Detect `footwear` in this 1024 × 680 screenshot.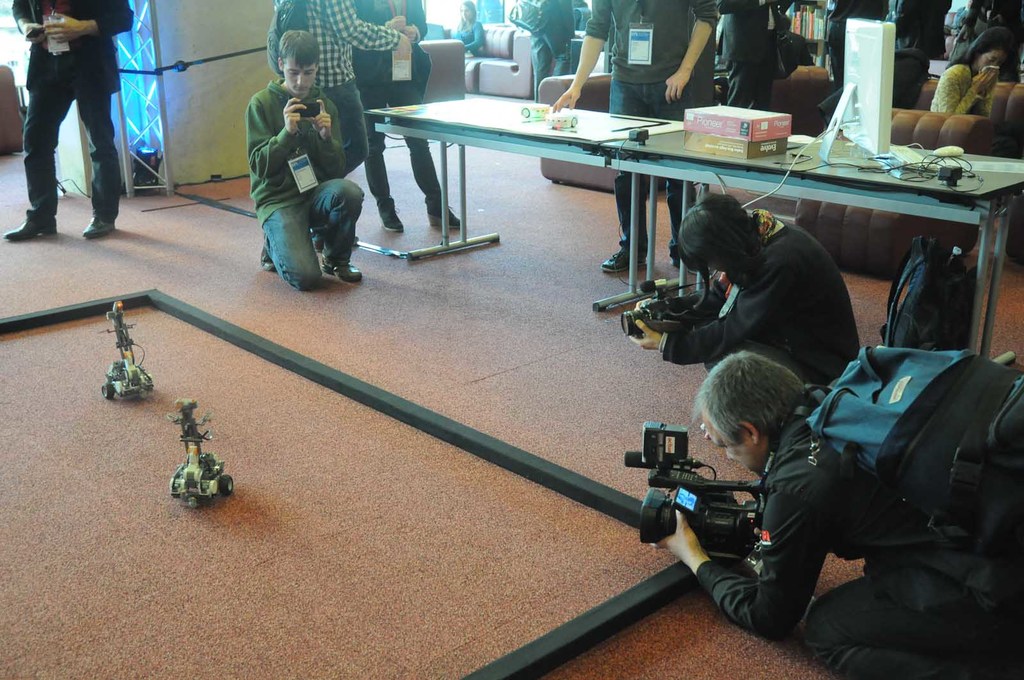
Detection: x1=427, y1=198, x2=460, y2=228.
